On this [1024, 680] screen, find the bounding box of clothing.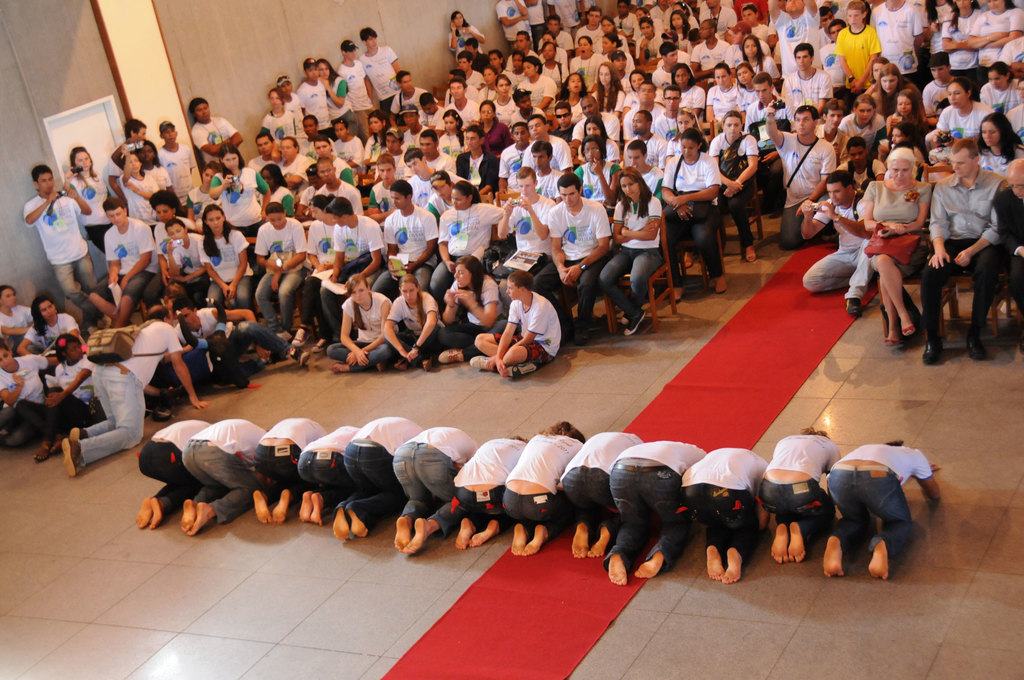
Bounding box: BBox(858, 178, 932, 274).
